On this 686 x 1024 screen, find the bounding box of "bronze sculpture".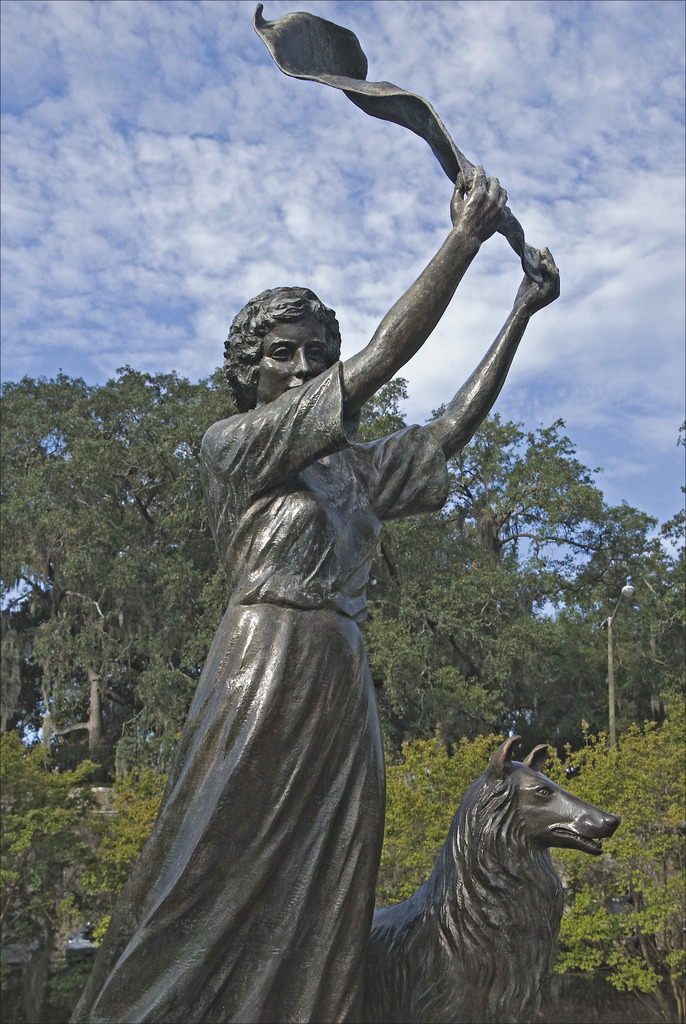
Bounding box: l=68, t=0, r=623, b=1023.
